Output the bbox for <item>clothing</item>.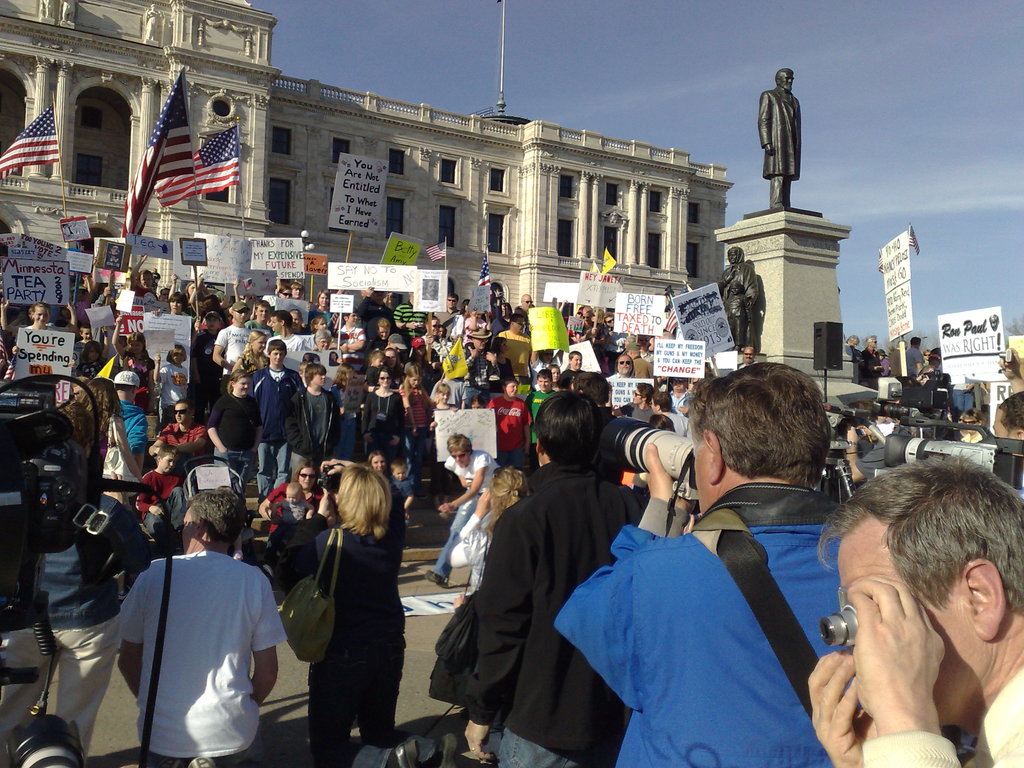
l=303, t=487, r=396, b=767.
